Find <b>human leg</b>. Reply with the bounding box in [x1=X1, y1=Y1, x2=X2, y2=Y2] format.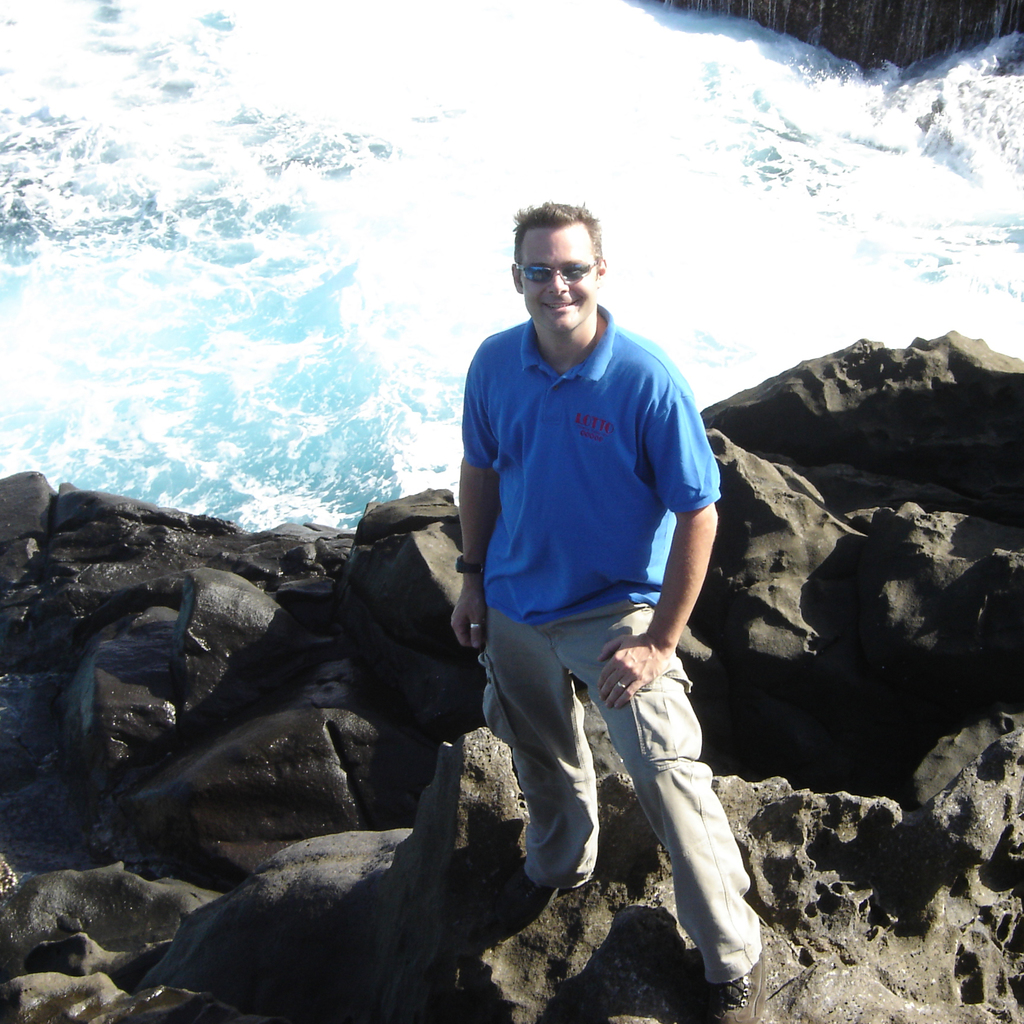
[x1=578, y1=601, x2=772, y2=1023].
